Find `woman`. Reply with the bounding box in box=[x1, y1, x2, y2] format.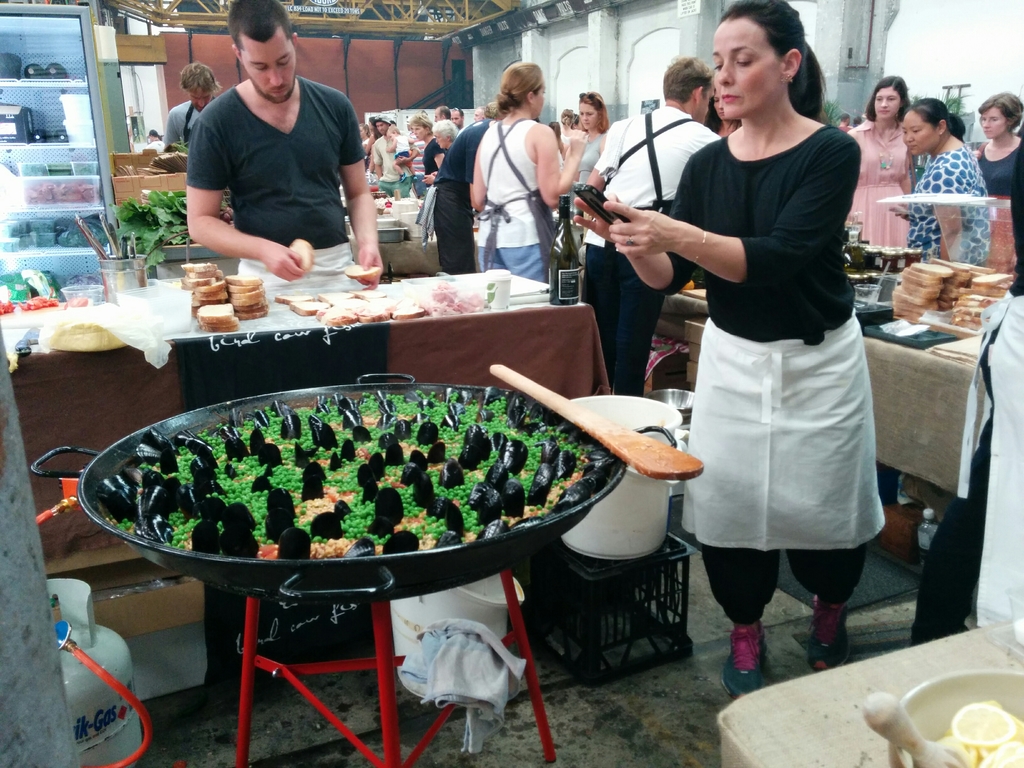
box=[407, 115, 443, 236].
